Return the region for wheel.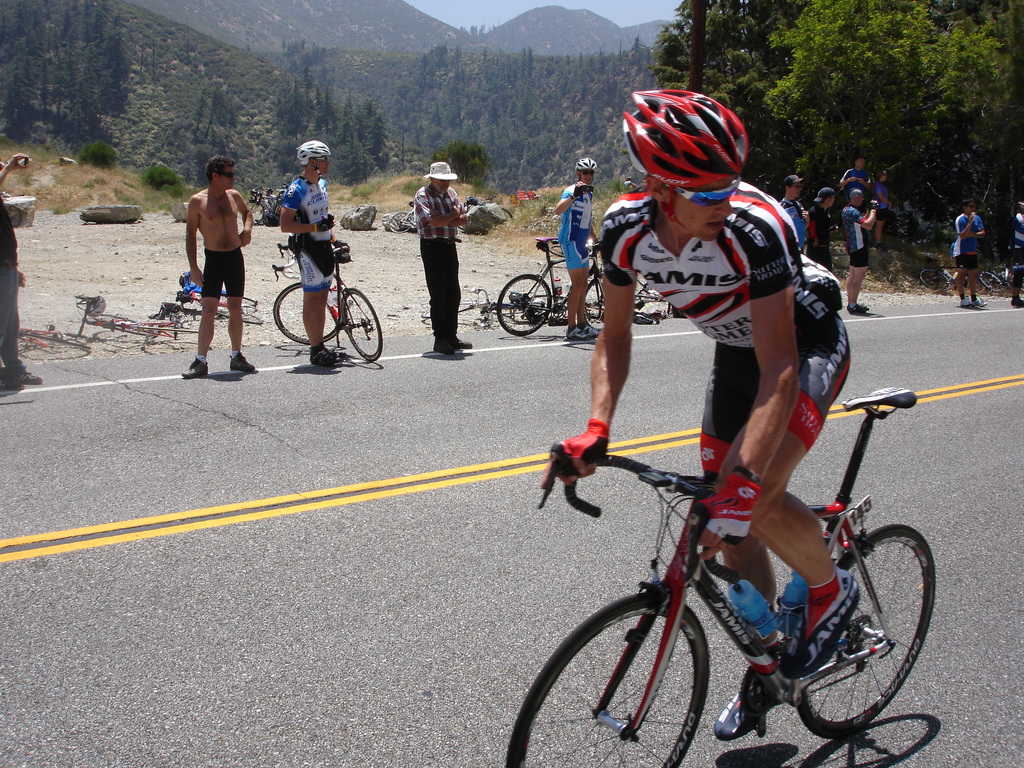
box(25, 331, 92, 352).
